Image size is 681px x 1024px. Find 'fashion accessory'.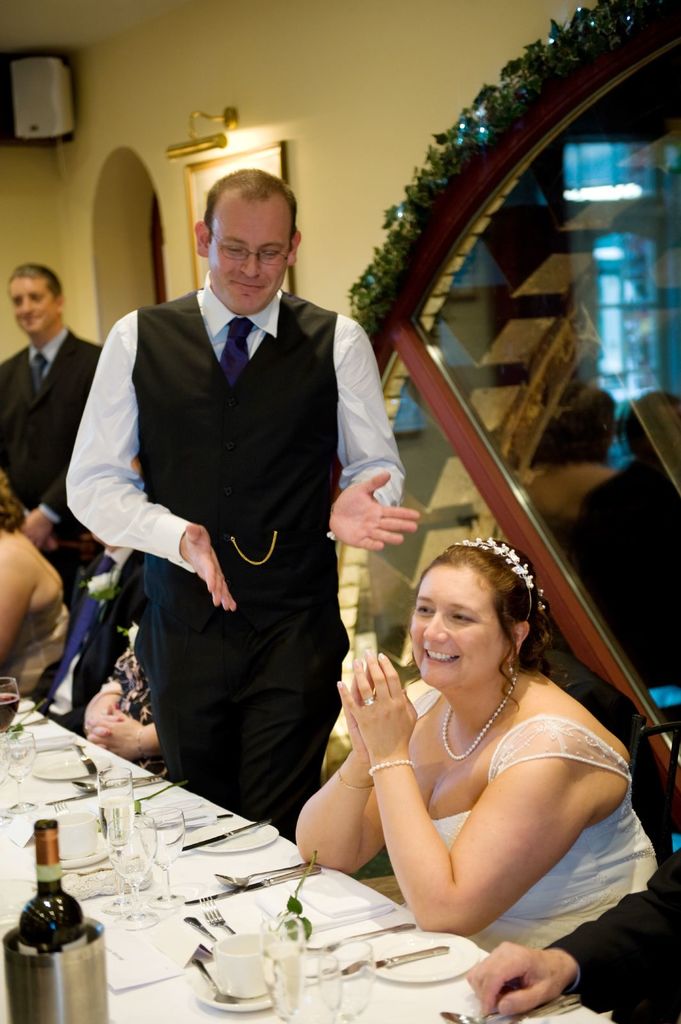
508,662,514,674.
